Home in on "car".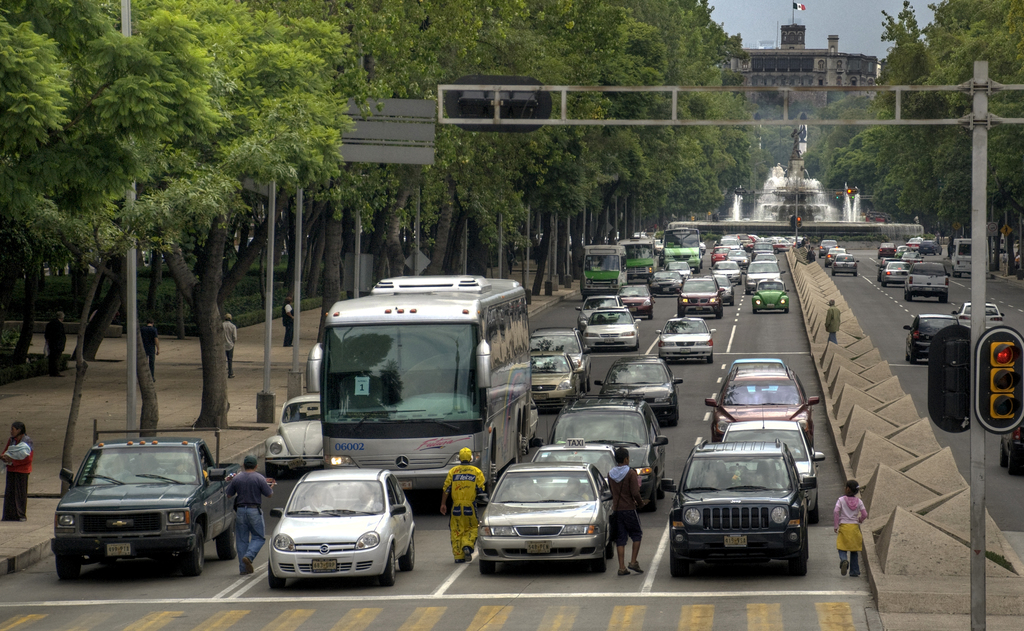
Homed in at rect(722, 271, 740, 301).
